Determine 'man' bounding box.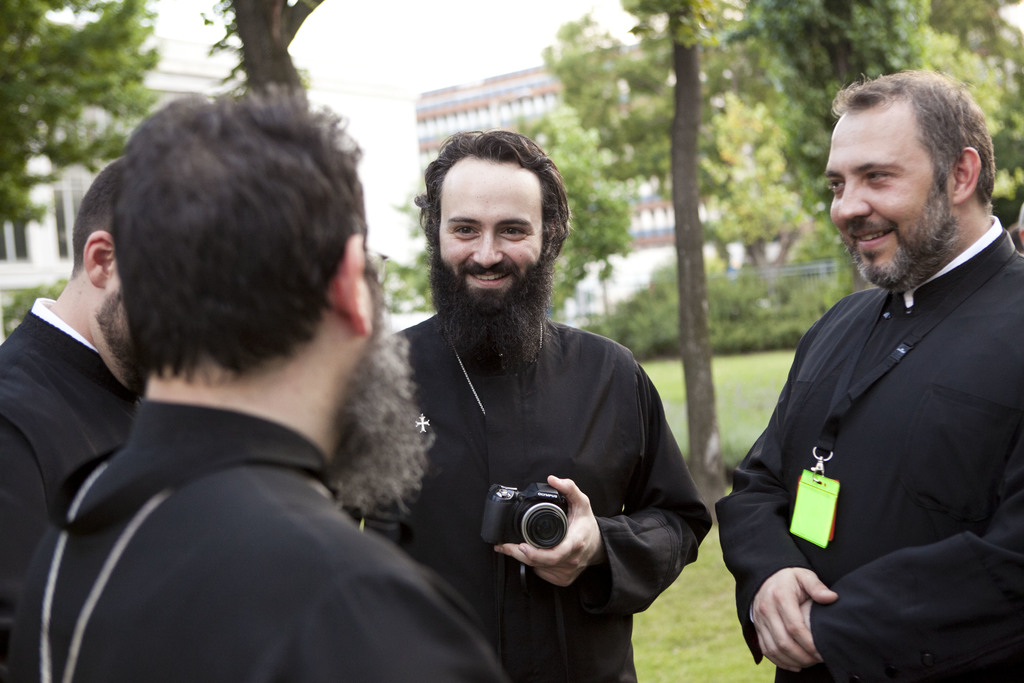
Determined: select_region(730, 62, 1023, 672).
